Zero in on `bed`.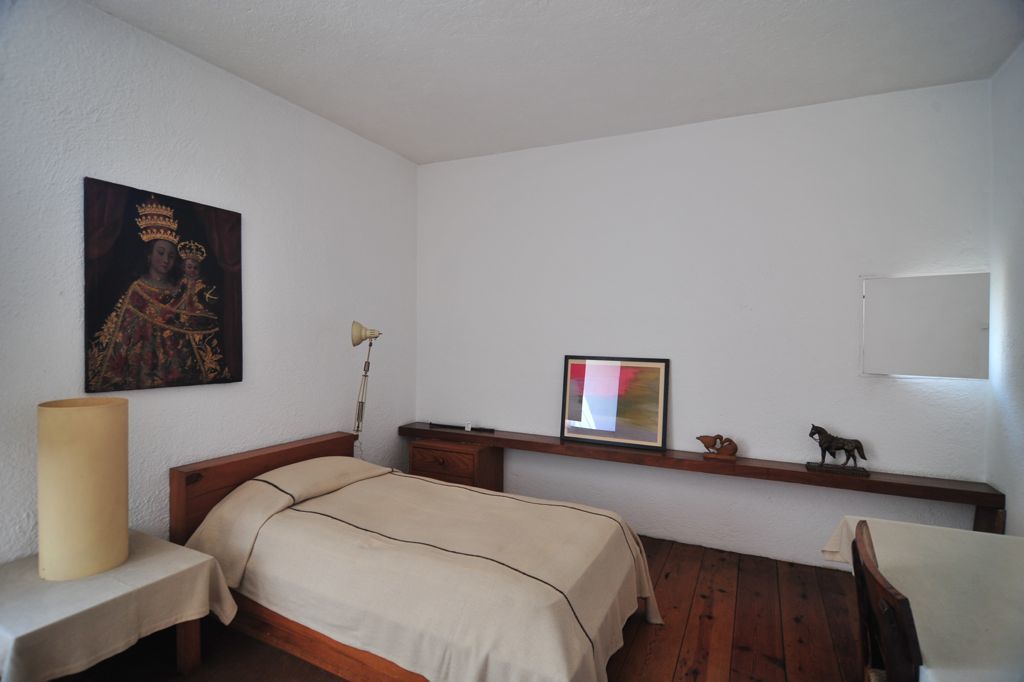
Zeroed in: crop(173, 390, 663, 676).
